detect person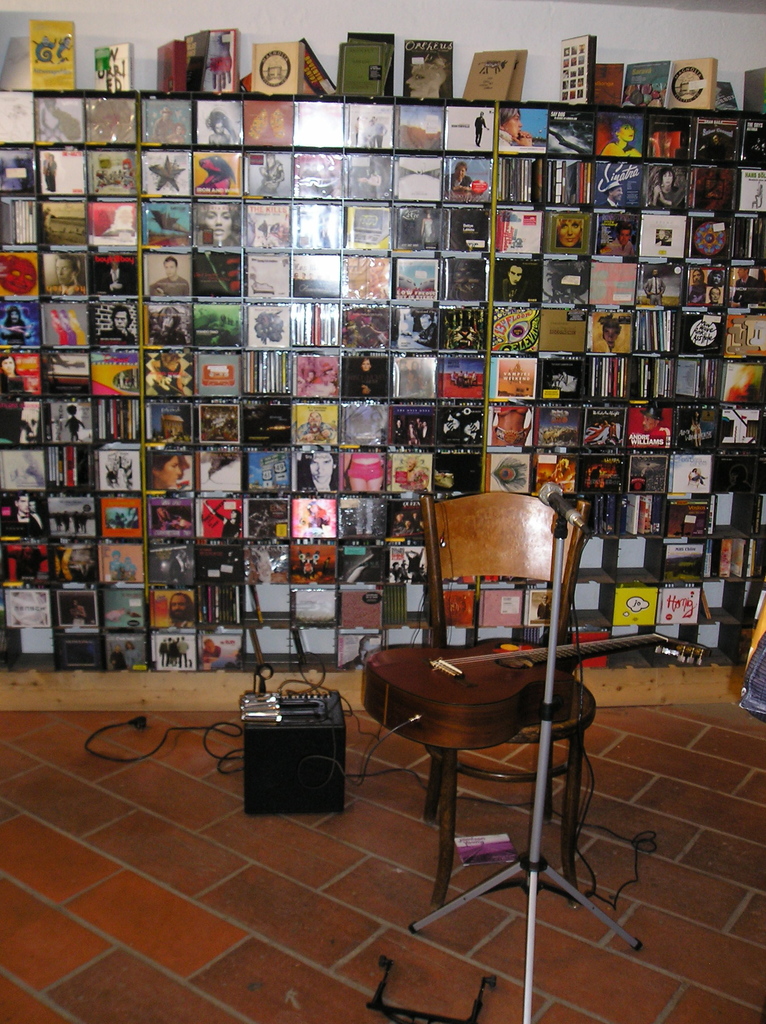
(left=598, top=227, right=637, bottom=252)
